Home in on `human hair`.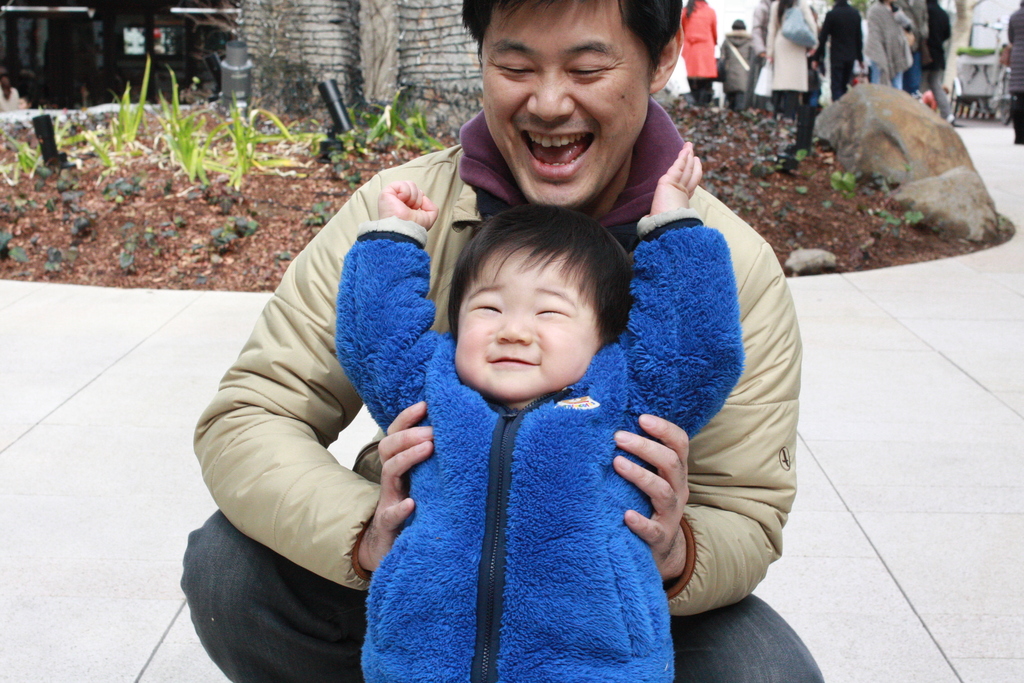
Homed in at [left=437, top=213, right=627, bottom=377].
